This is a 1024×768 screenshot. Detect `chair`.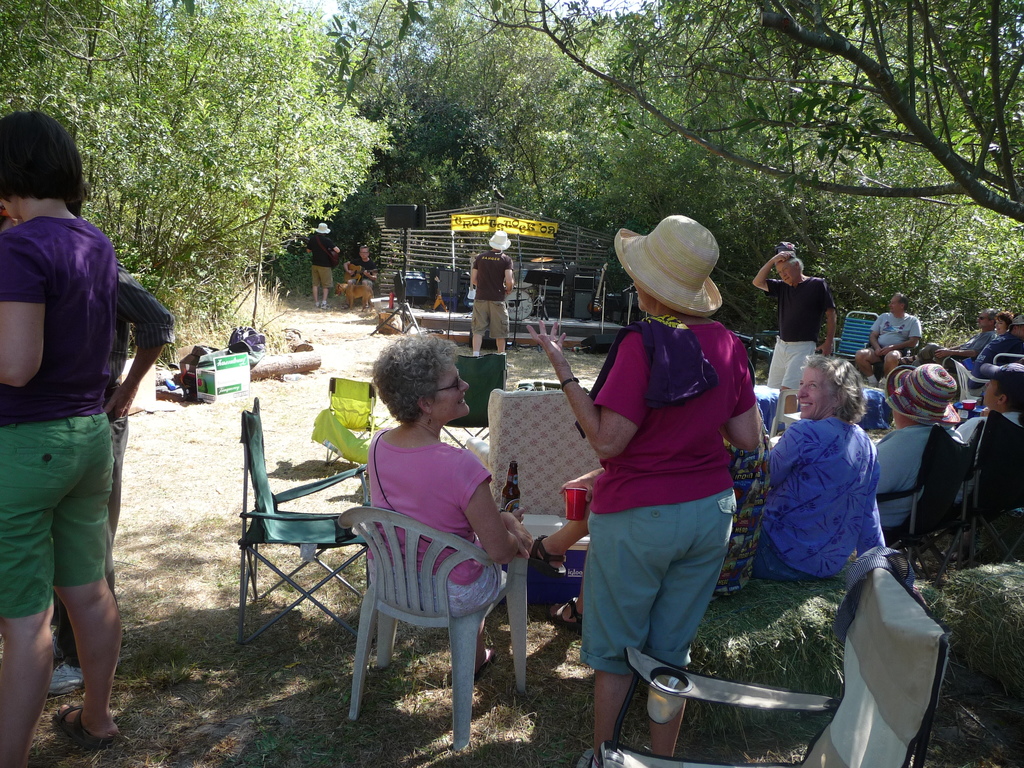
318/374/380/472.
